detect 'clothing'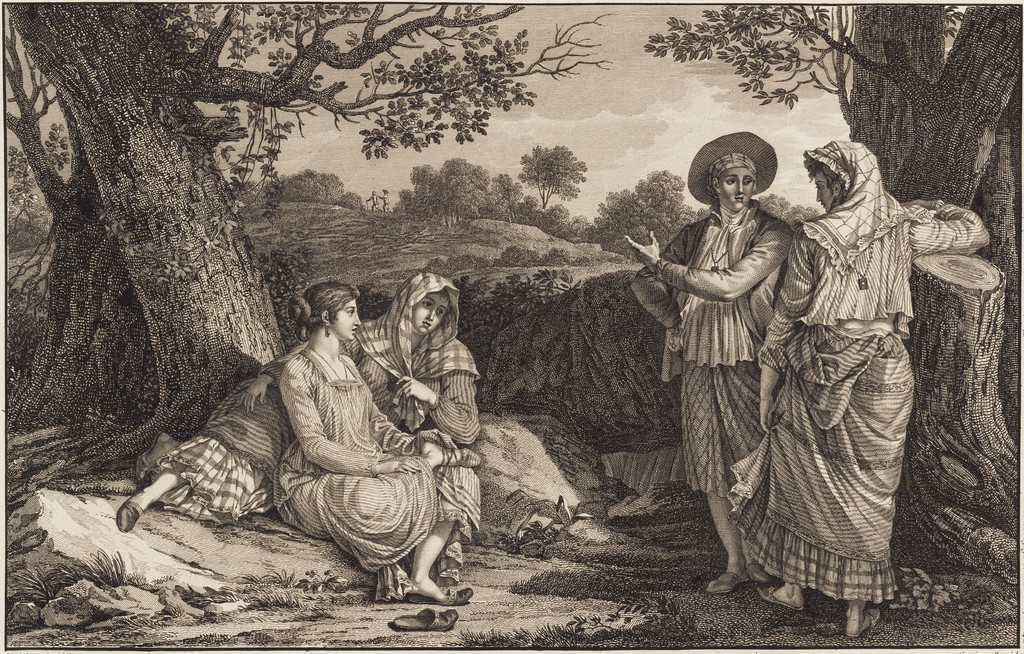
x1=626, y1=200, x2=795, y2=508
